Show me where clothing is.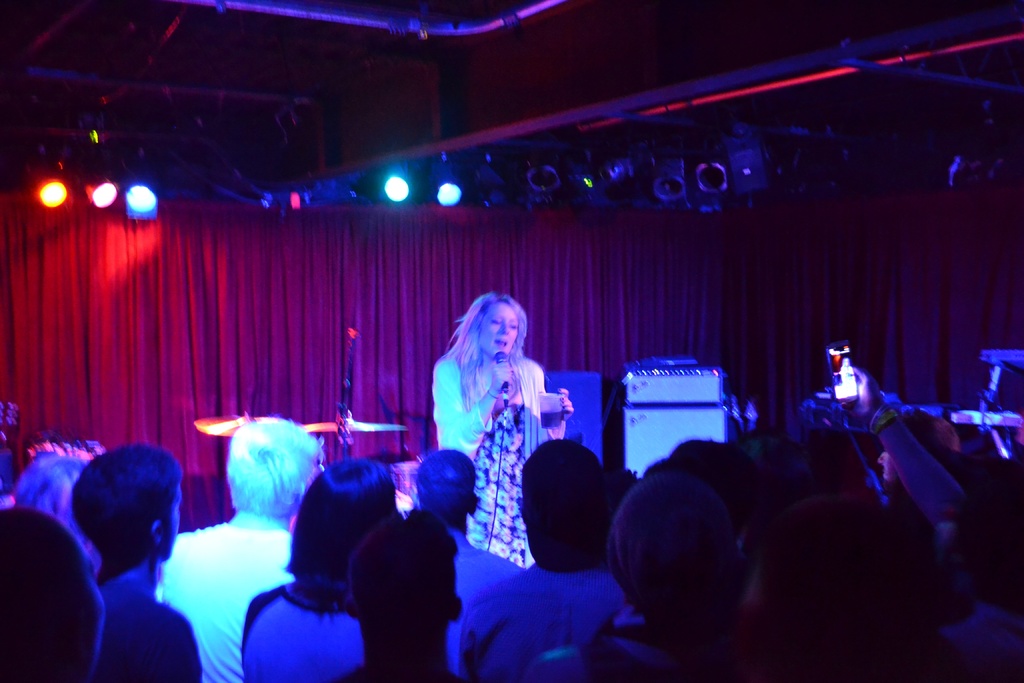
clothing is at 457,554,638,682.
